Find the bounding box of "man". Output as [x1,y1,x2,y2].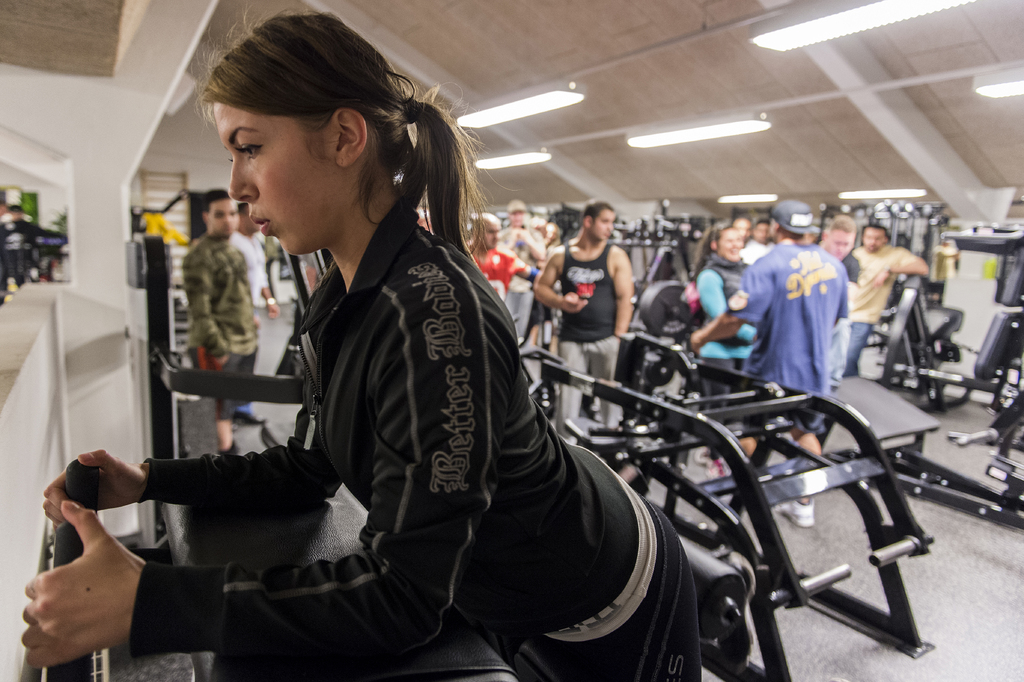
[819,212,859,388].
